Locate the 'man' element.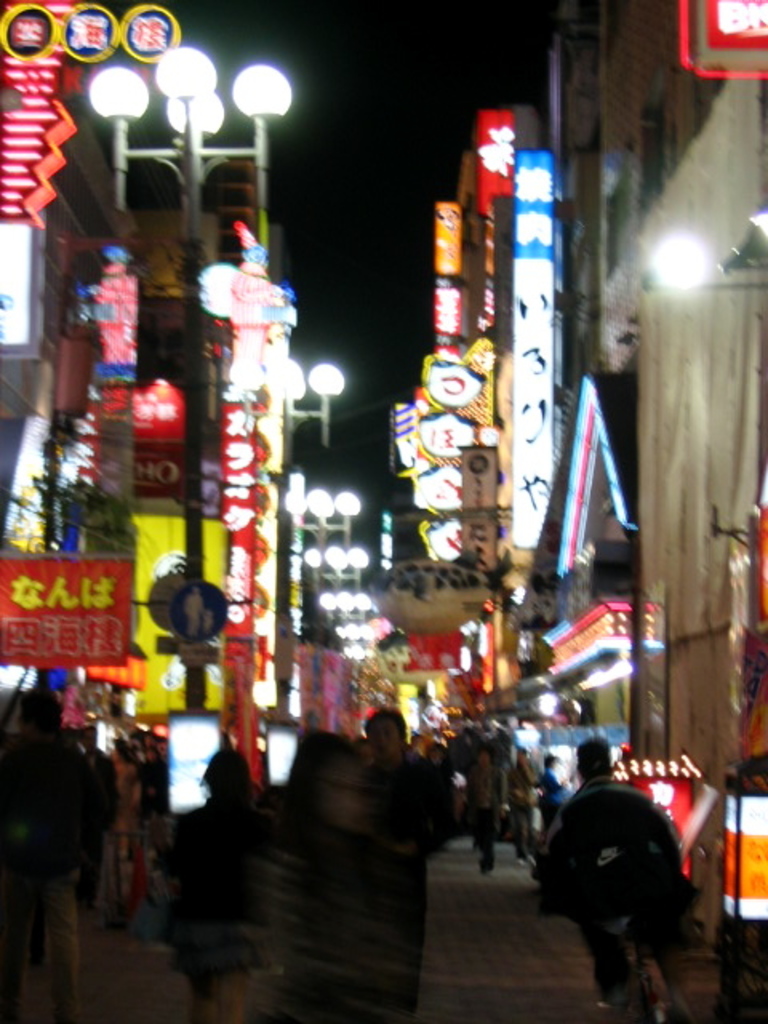
Element bbox: (left=467, top=746, right=504, bottom=874).
